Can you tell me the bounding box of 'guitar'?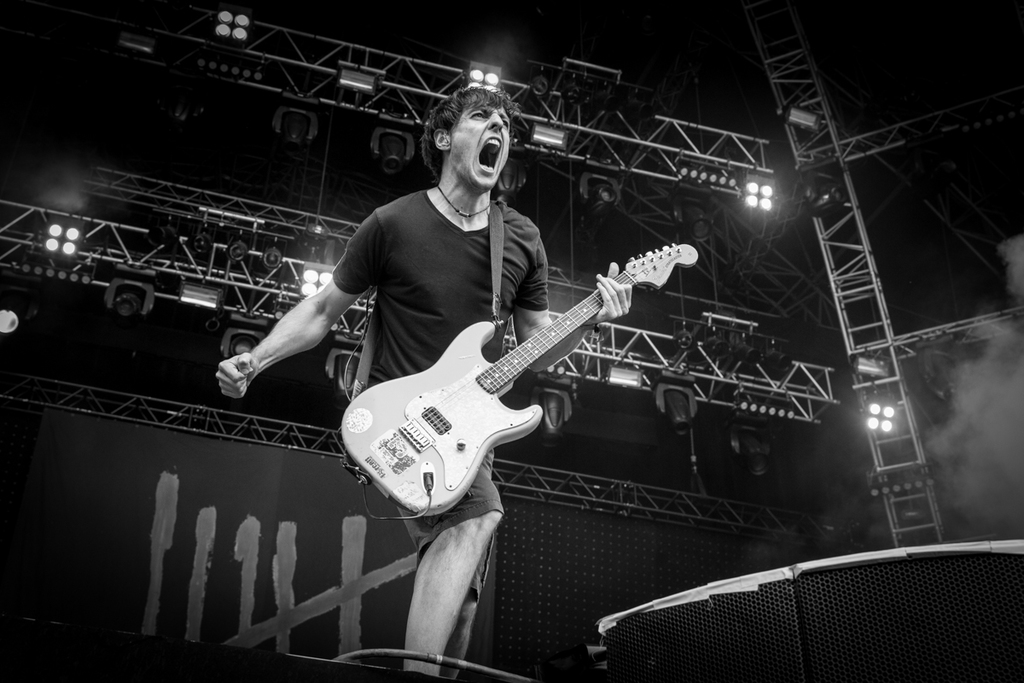
Rect(348, 247, 660, 522).
